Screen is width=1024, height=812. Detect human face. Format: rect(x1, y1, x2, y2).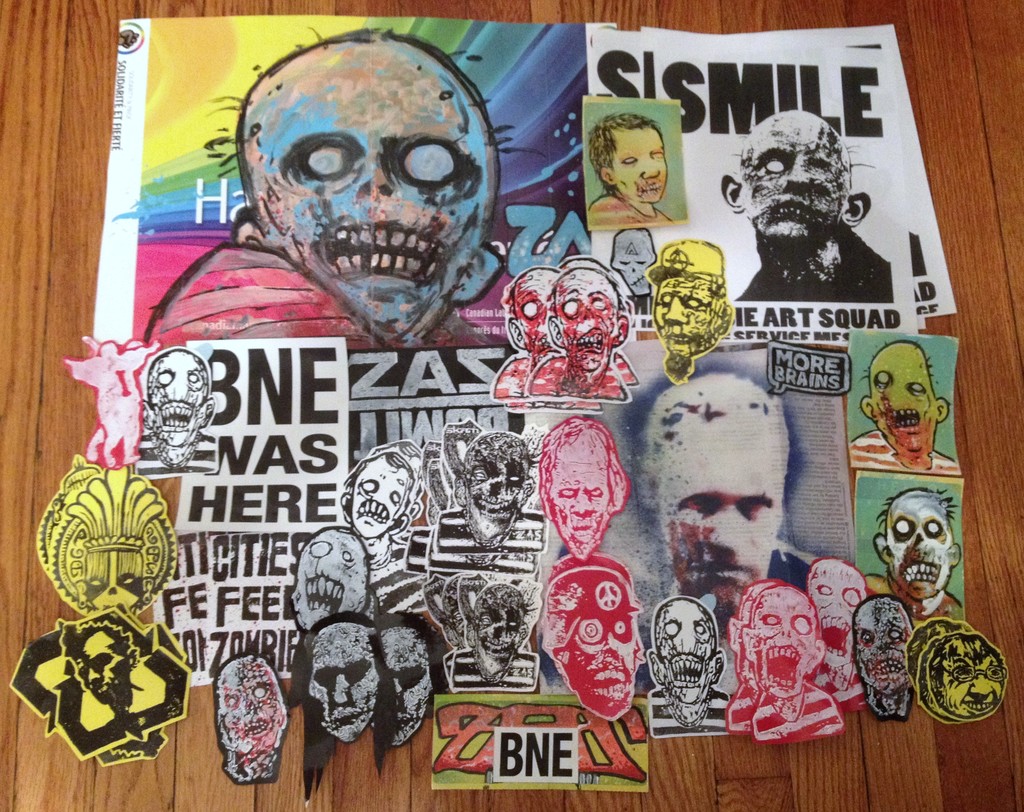
rect(517, 269, 559, 359).
